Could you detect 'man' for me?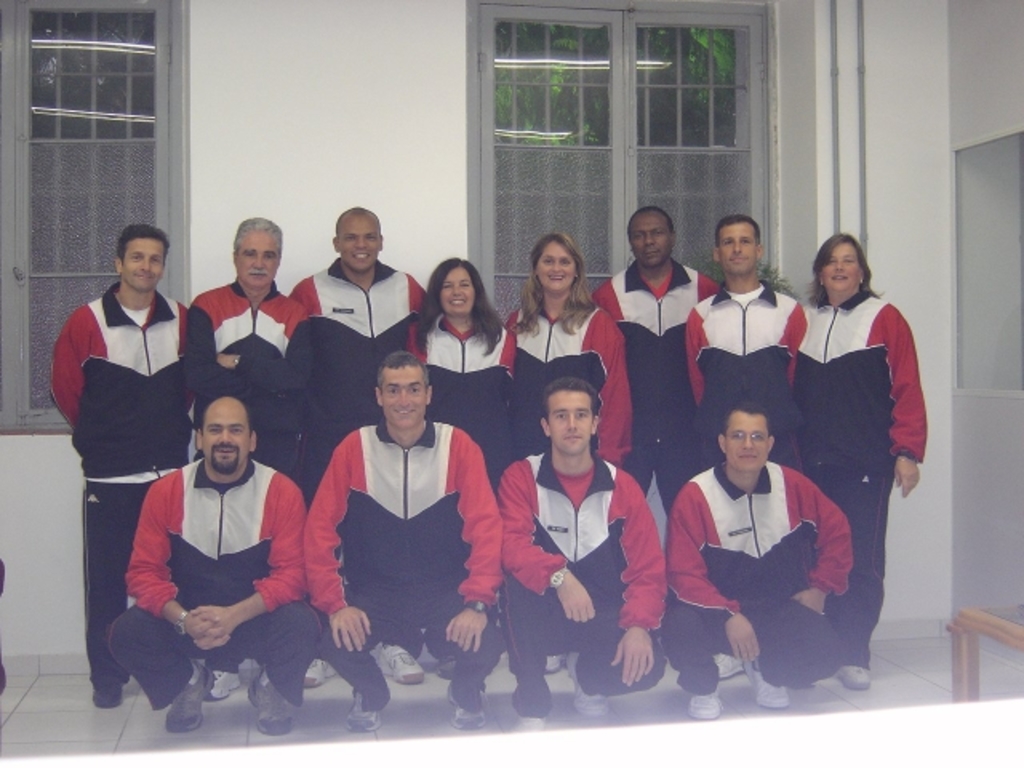
Detection result: box(286, 206, 430, 688).
